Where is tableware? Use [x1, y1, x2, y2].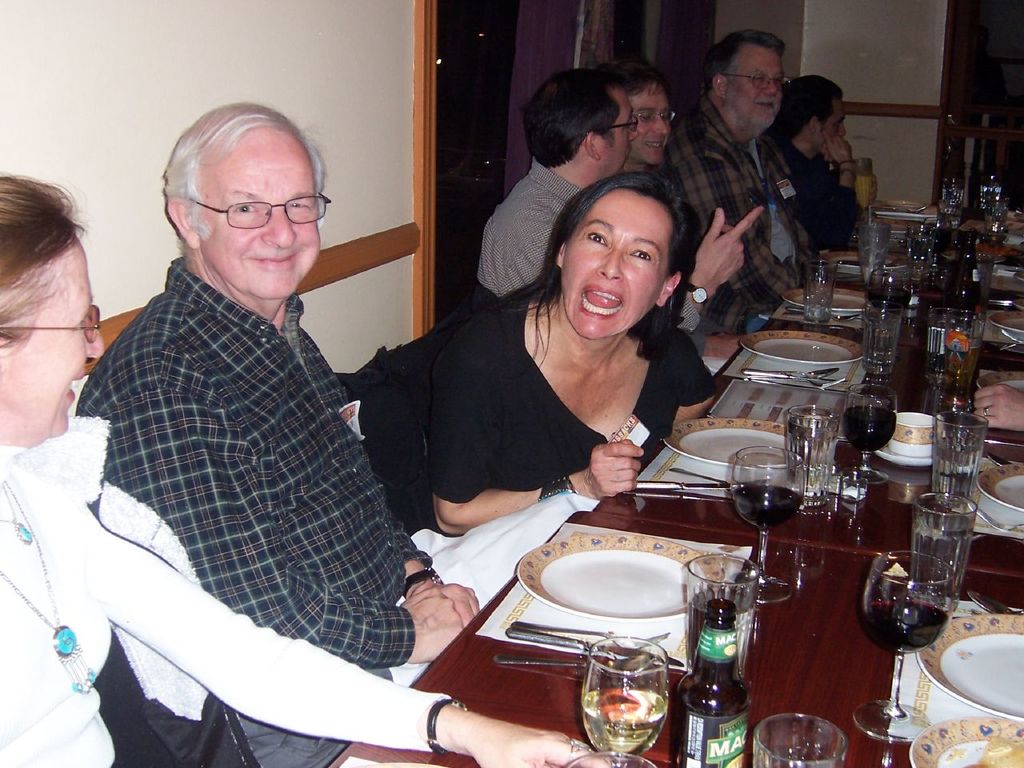
[992, 308, 1023, 334].
